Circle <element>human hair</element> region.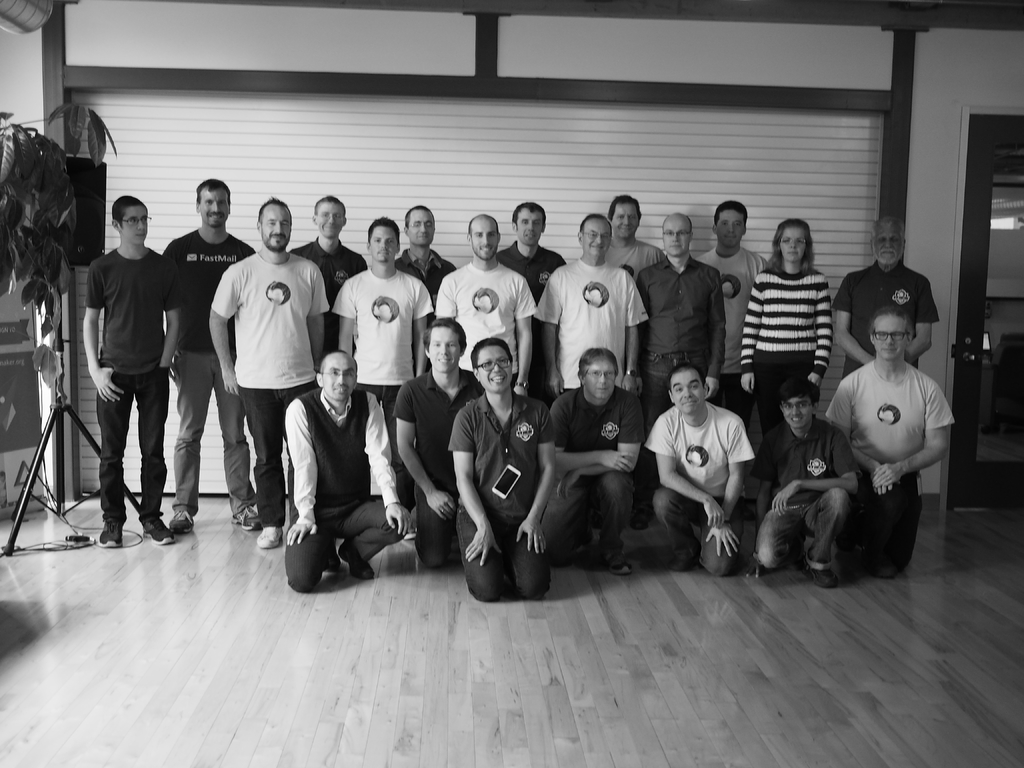
Region: BBox(870, 218, 904, 236).
